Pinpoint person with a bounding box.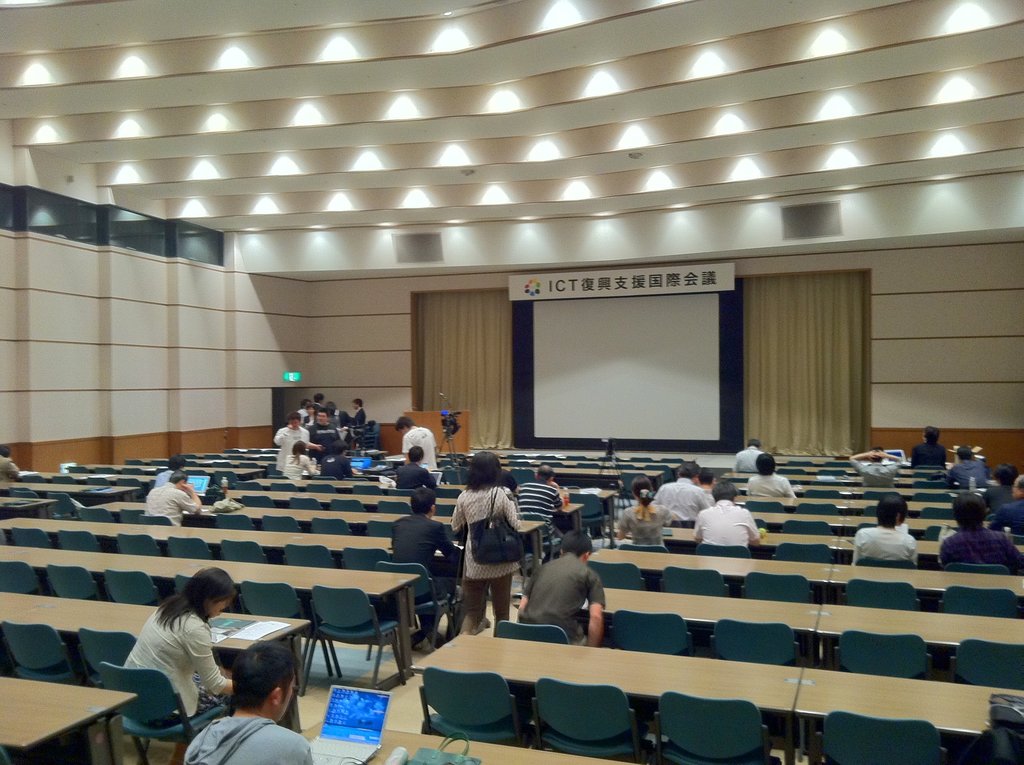
[left=942, top=447, right=993, bottom=494].
